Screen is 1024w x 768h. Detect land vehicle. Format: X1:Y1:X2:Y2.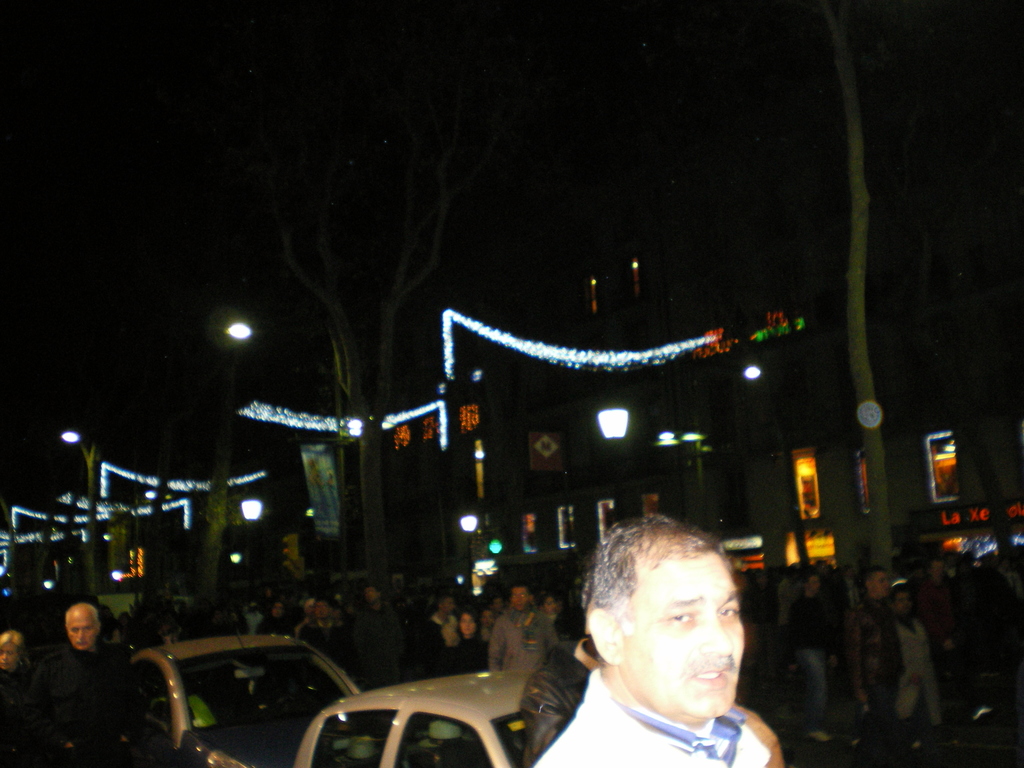
297:662:532:767.
